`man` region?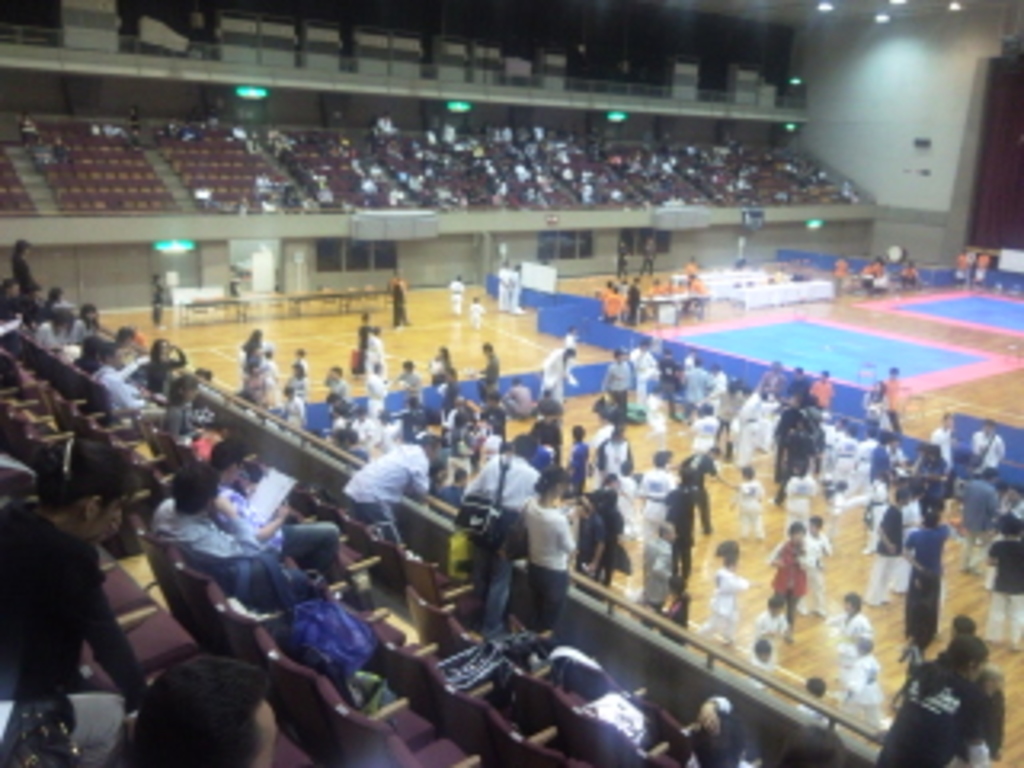
208,438,346,579
